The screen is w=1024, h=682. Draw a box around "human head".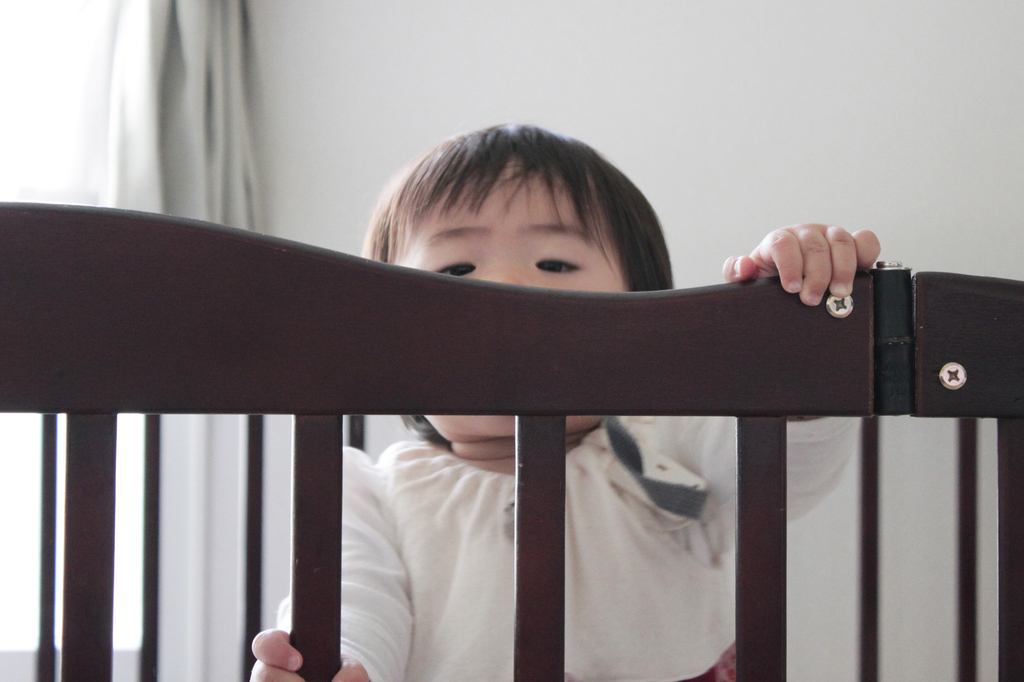
(356,122,674,456).
